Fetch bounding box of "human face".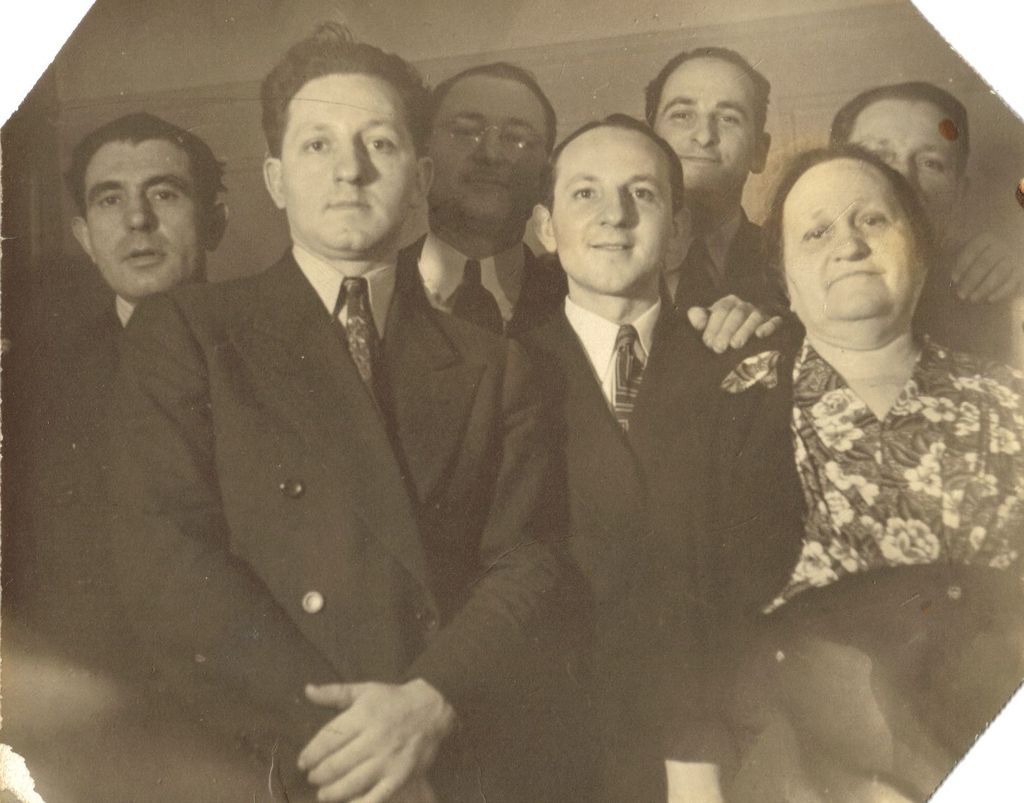
Bbox: rect(82, 138, 209, 296).
